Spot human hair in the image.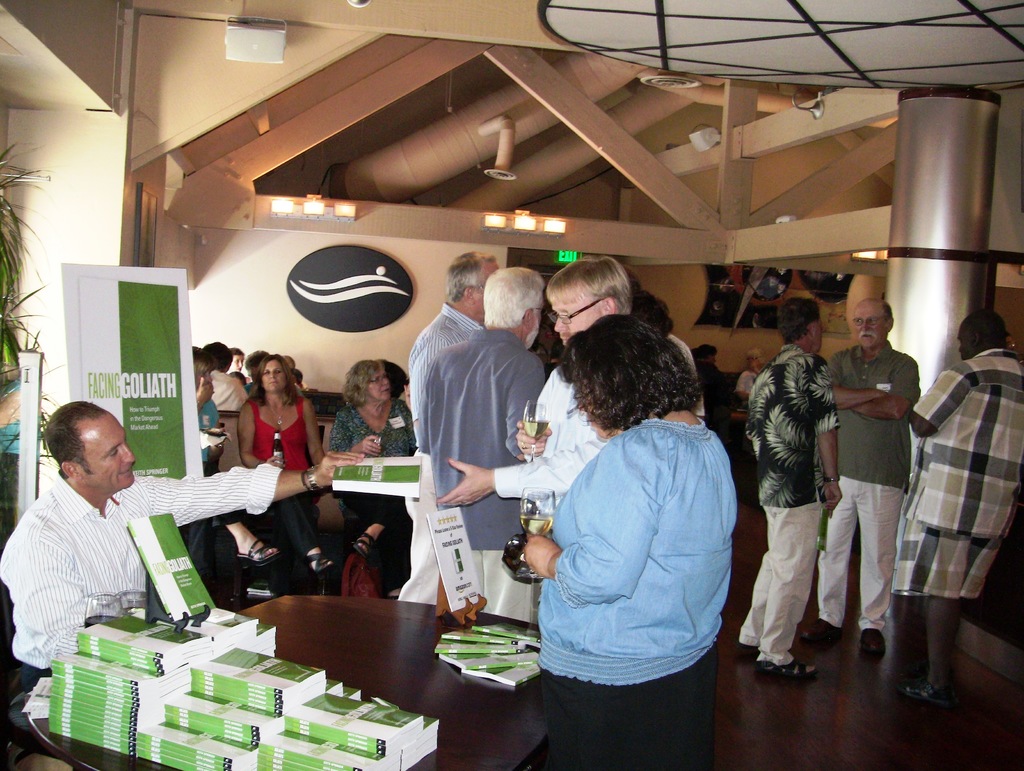
human hair found at (481, 270, 543, 327).
